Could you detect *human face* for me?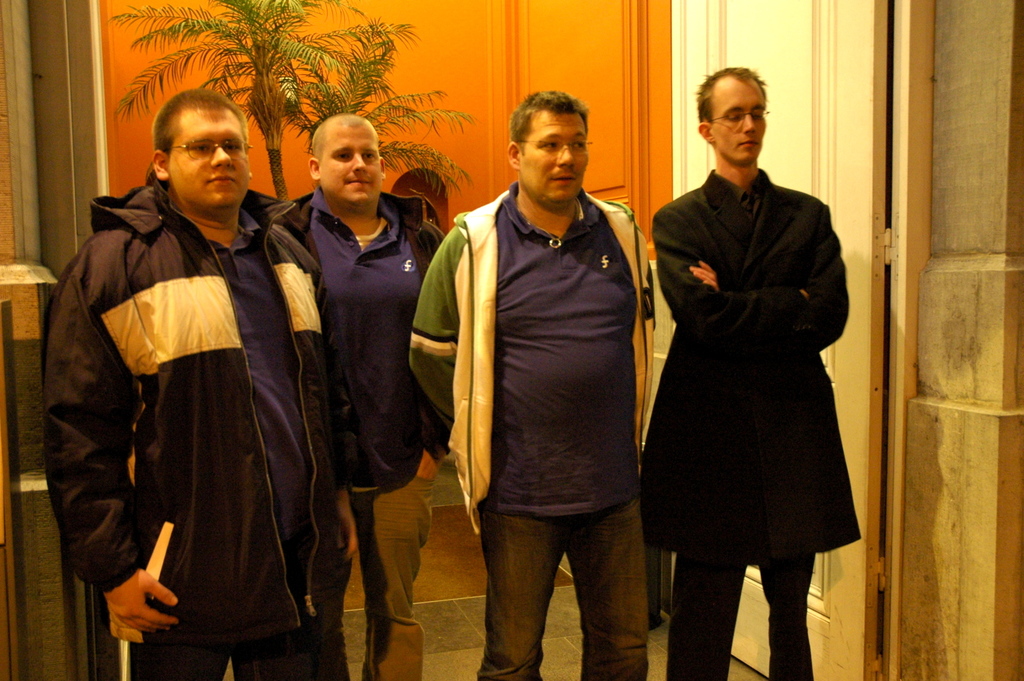
Detection result: <bbox>312, 116, 385, 207</bbox>.
